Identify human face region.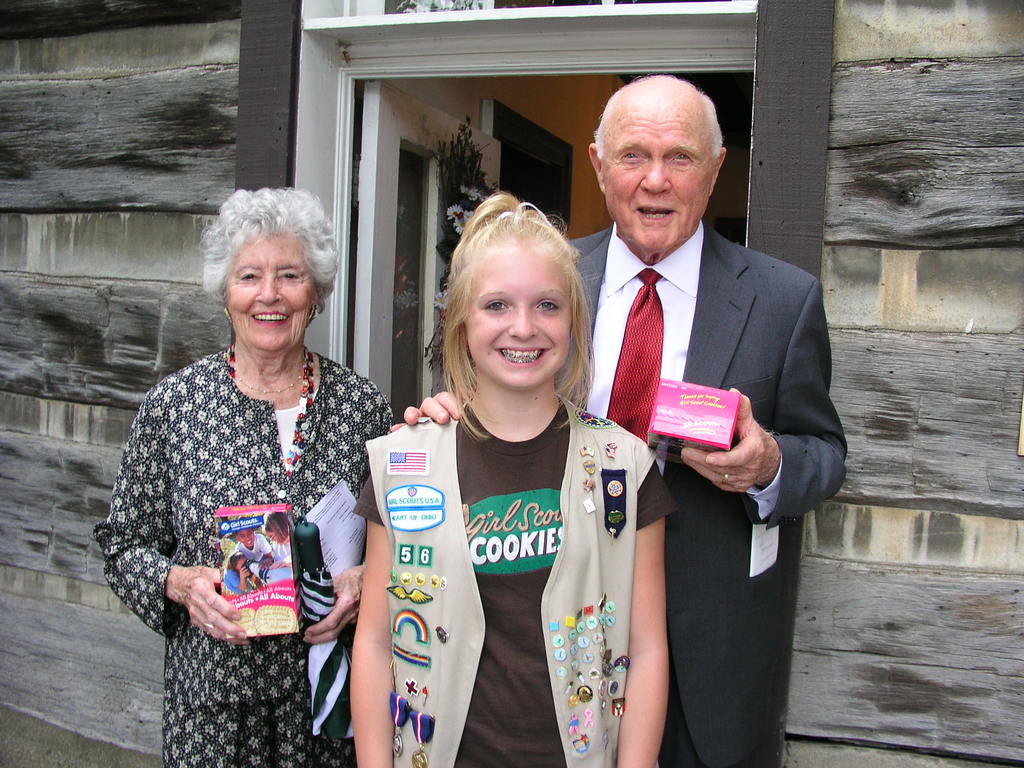
Region: 222,239,315,352.
